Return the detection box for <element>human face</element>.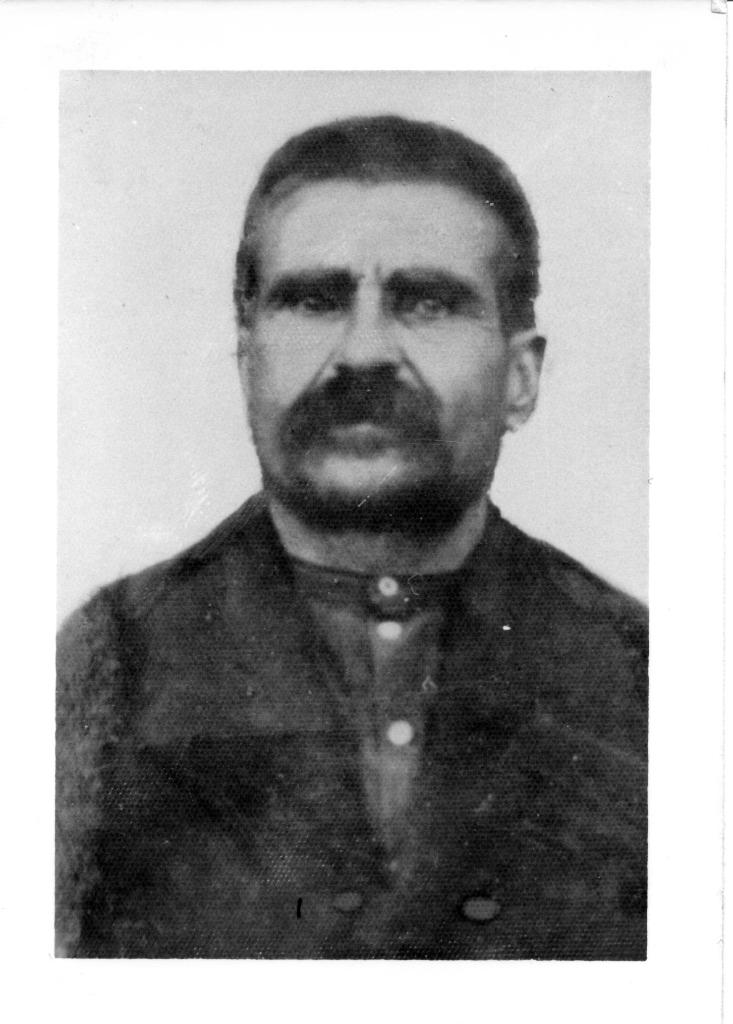
x1=245 y1=179 x2=508 y2=516.
